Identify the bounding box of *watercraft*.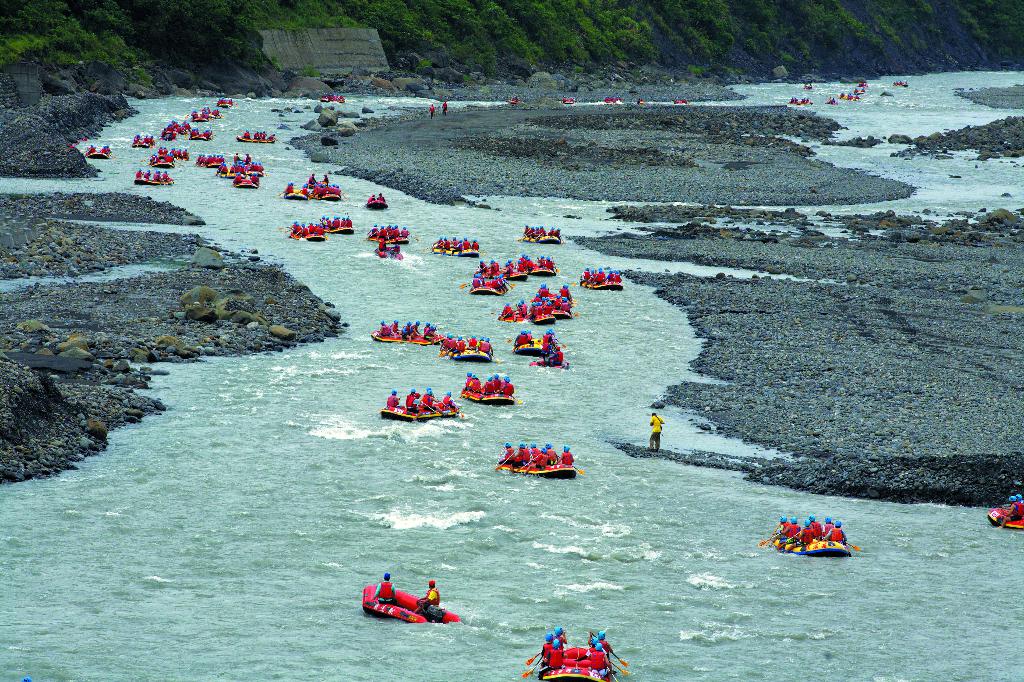
locate(287, 193, 307, 207).
